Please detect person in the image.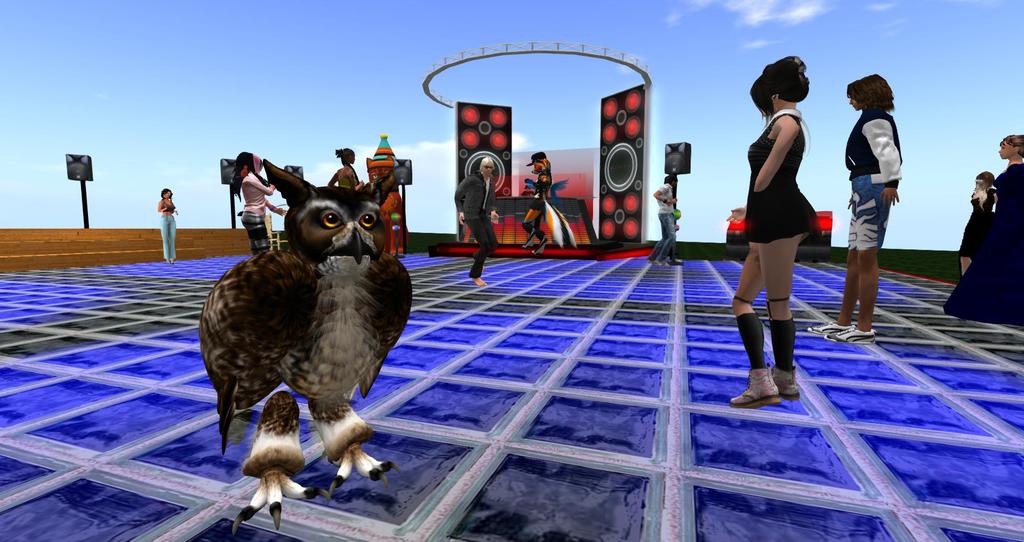
x1=844 y1=61 x2=918 y2=334.
